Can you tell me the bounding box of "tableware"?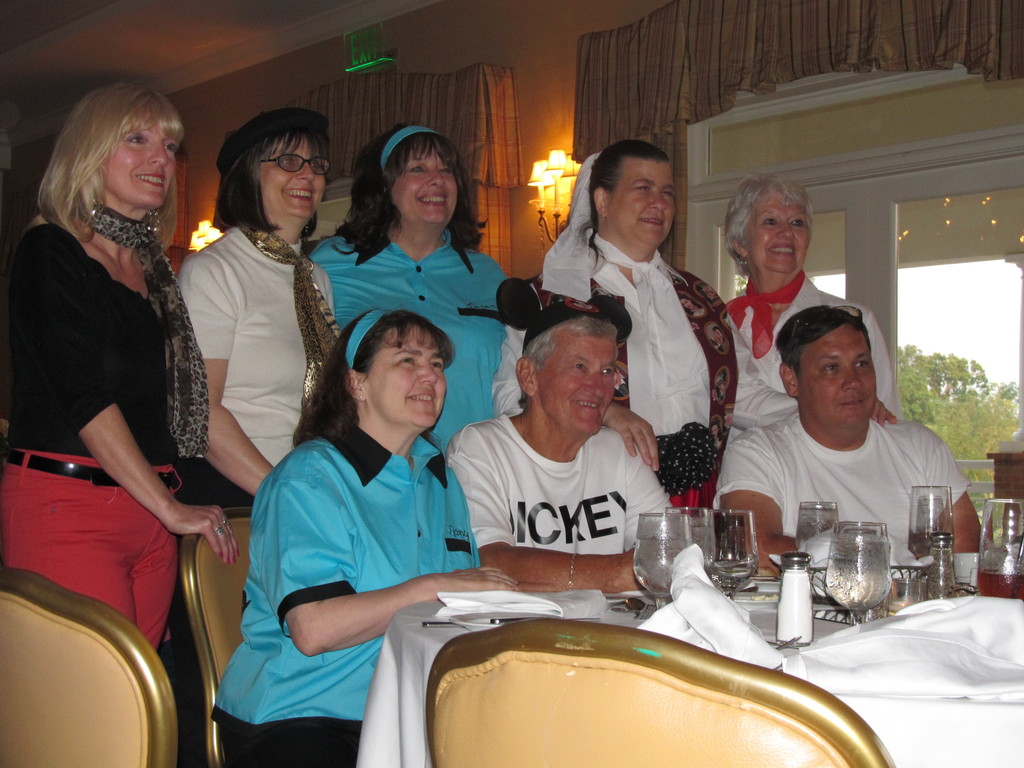
detection(886, 574, 924, 615).
